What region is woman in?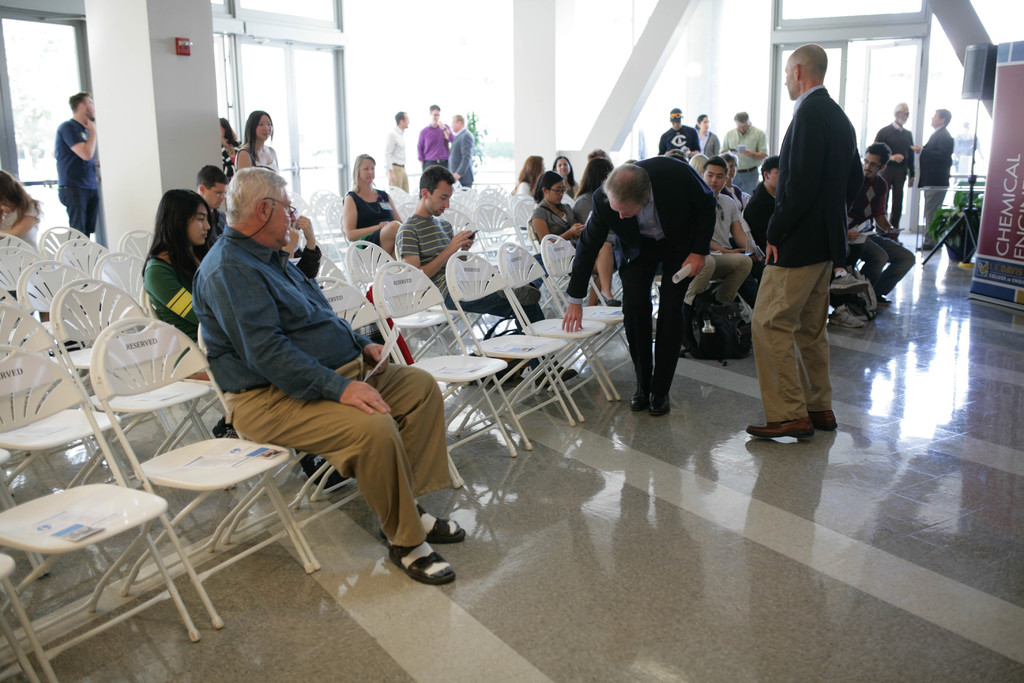
<bbox>570, 159, 633, 283</bbox>.
